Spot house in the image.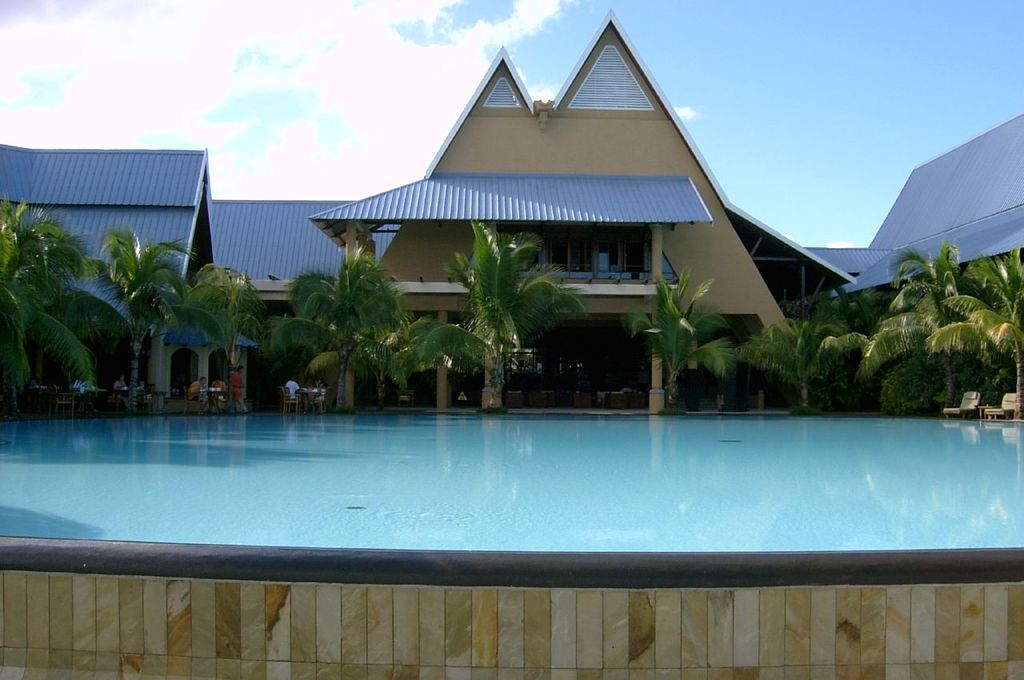
house found at [308,7,858,410].
